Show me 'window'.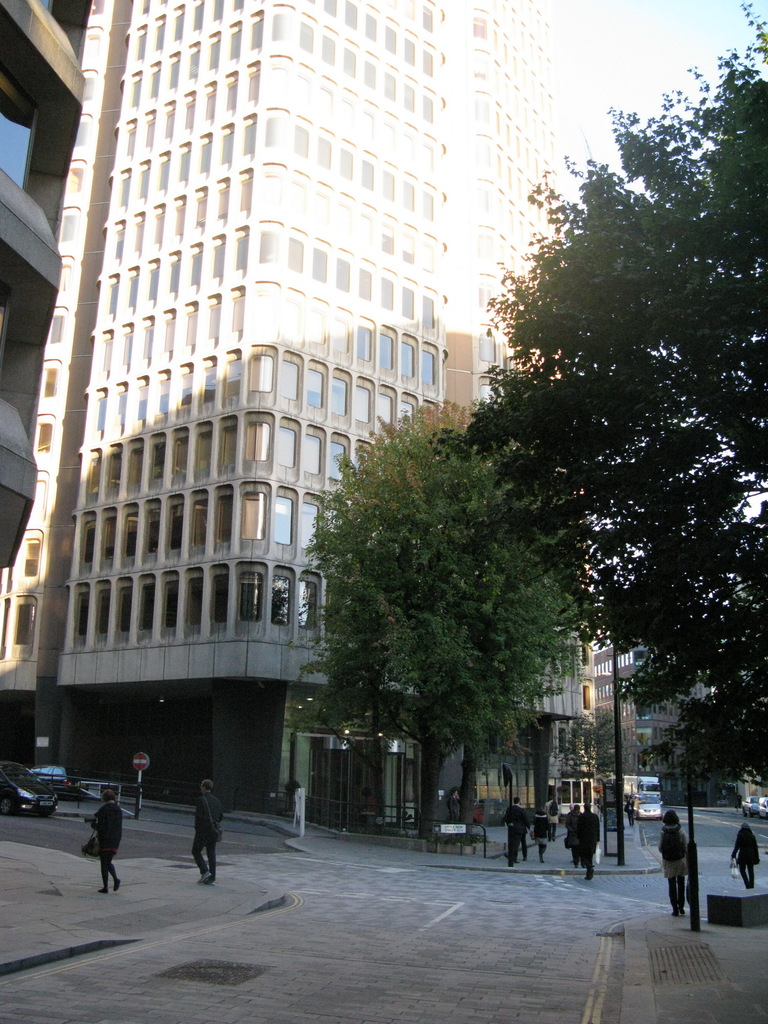
'window' is here: x1=131, y1=378, x2=146, y2=428.
